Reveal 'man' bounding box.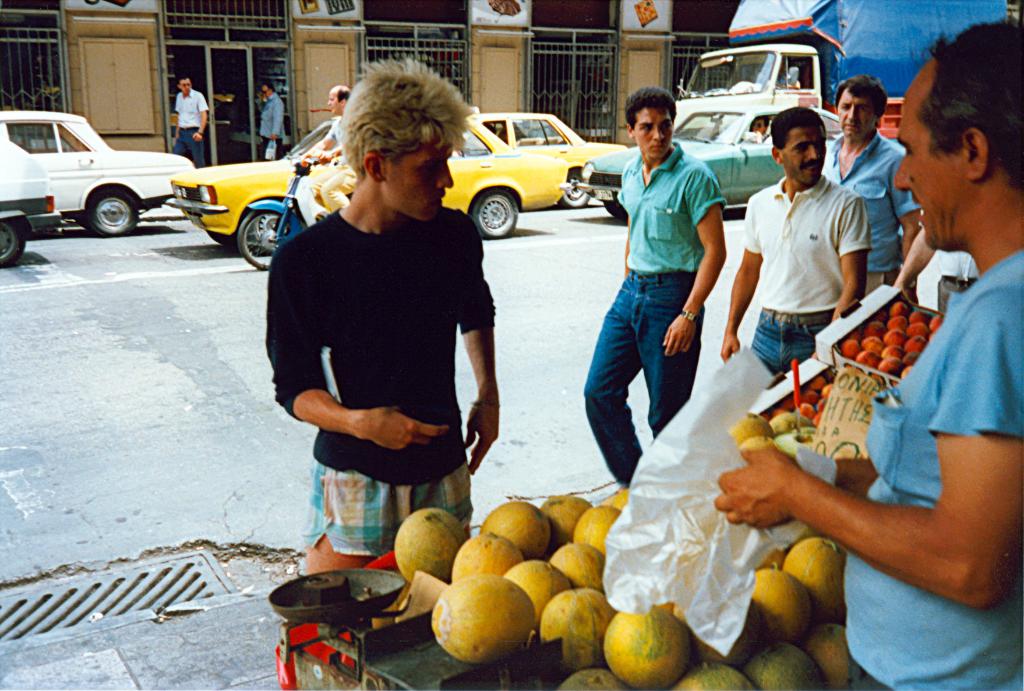
Revealed: box(824, 75, 937, 306).
